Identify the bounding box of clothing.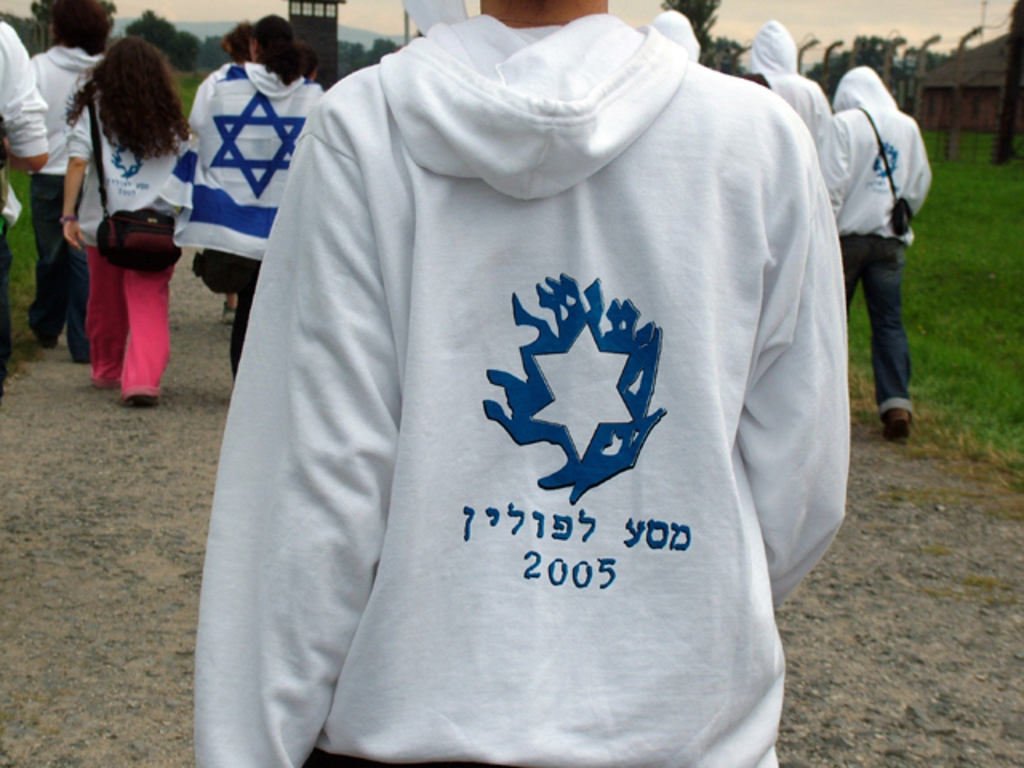
crop(816, 66, 938, 411).
